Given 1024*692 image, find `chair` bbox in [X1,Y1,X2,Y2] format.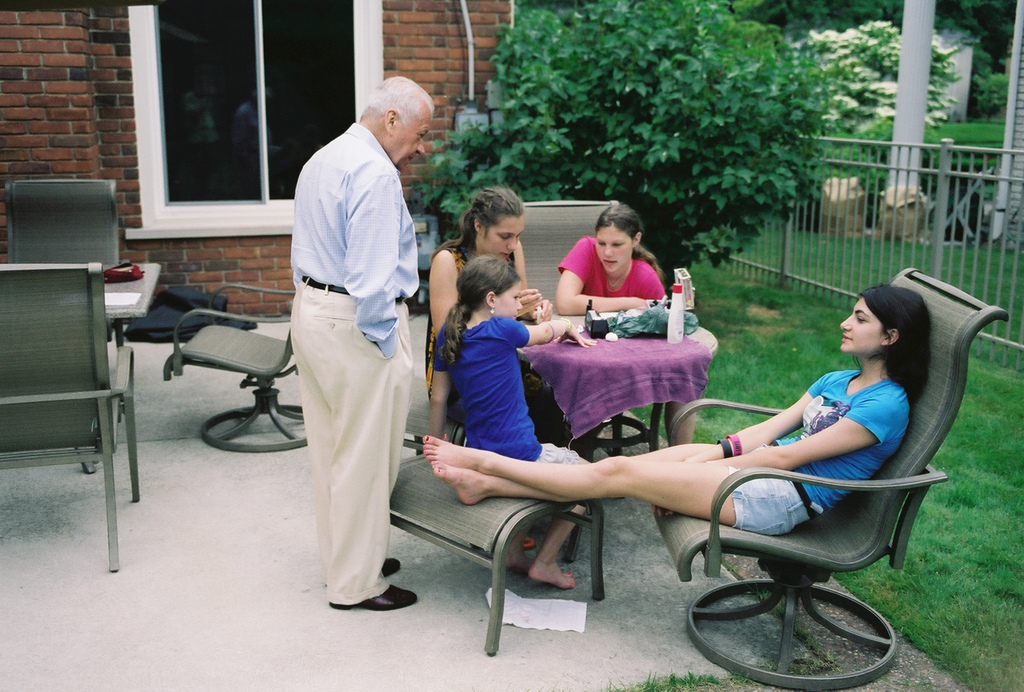
[650,261,1007,691].
